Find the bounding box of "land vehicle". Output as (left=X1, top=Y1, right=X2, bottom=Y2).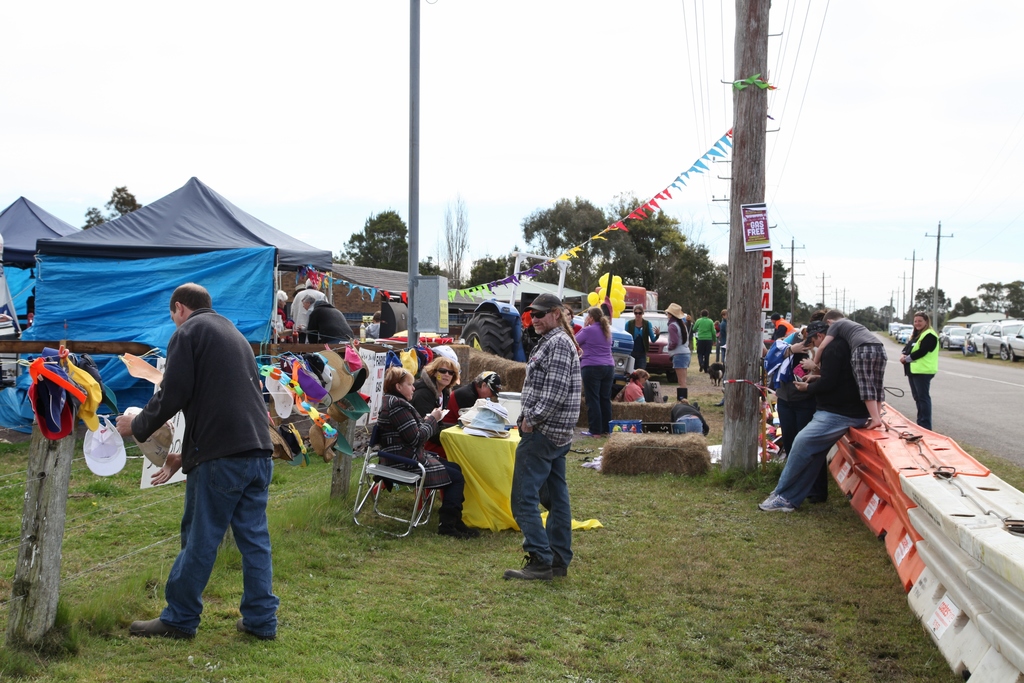
(left=477, top=299, right=632, bottom=359).
